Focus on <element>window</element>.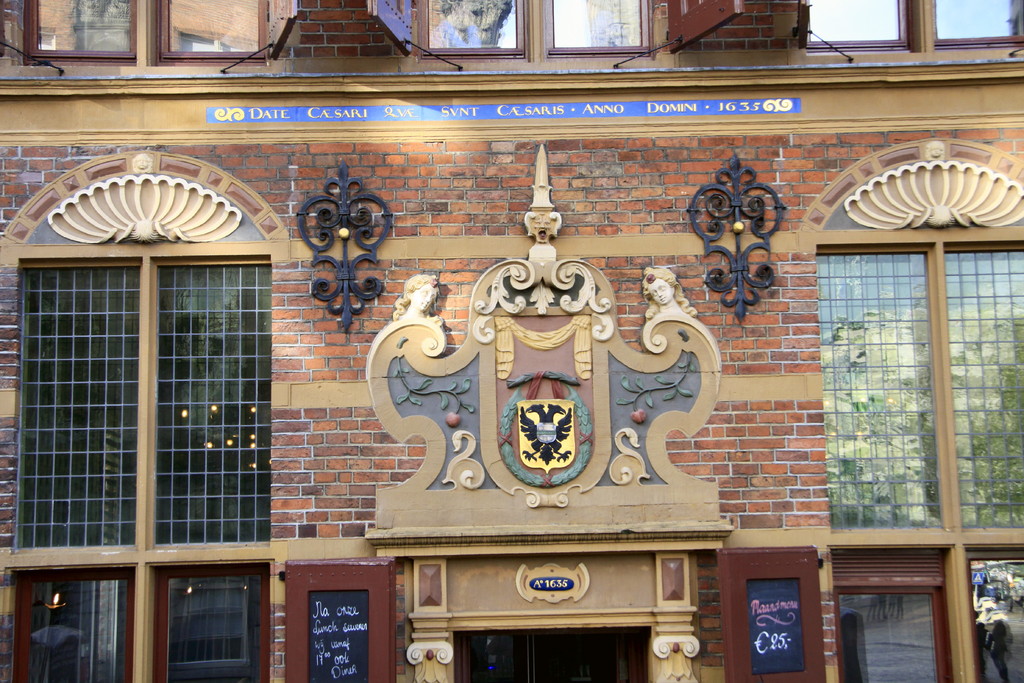
Focused at (13,256,275,555).
